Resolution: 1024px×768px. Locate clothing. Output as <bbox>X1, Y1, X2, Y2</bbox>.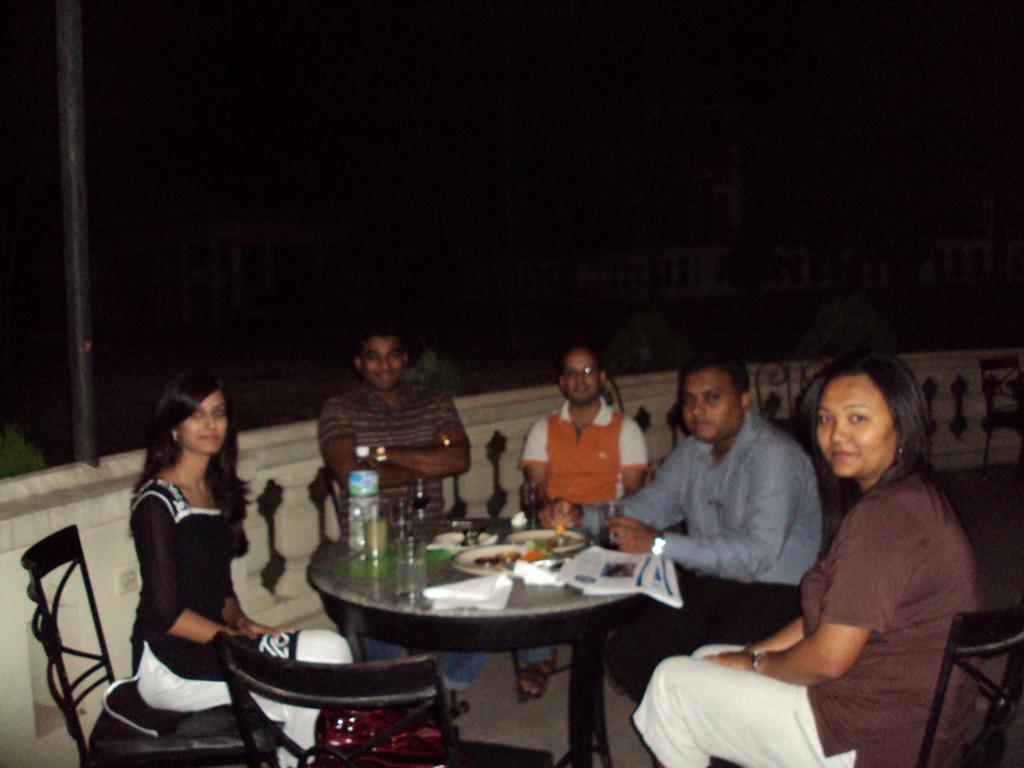
<bbox>516, 397, 649, 666</bbox>.
